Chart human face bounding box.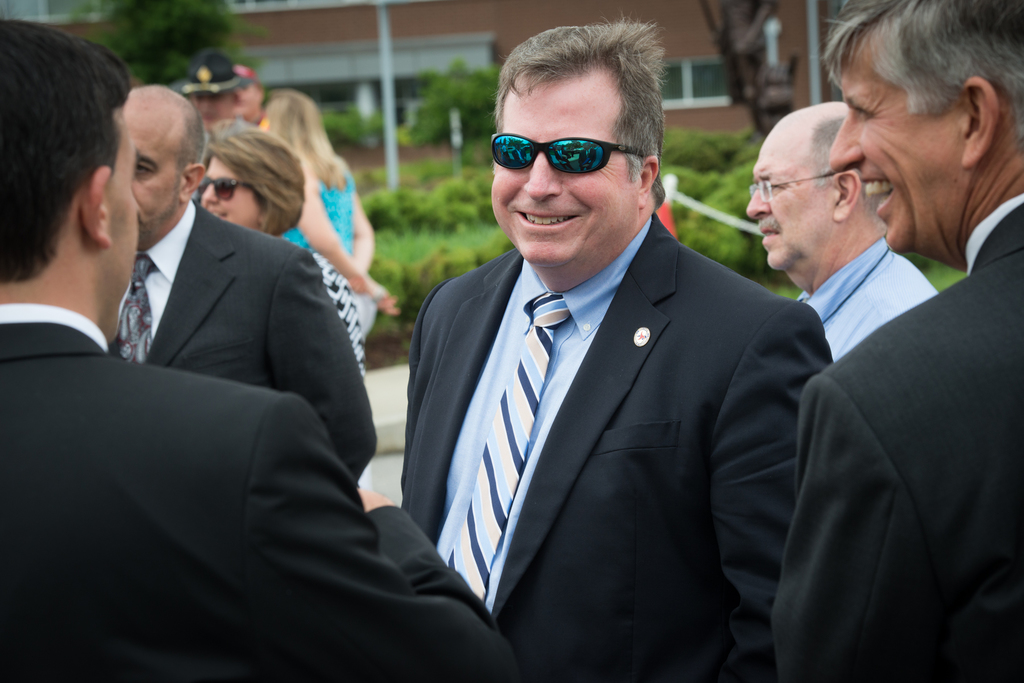
Charted: [204, 160, 269, 230].
